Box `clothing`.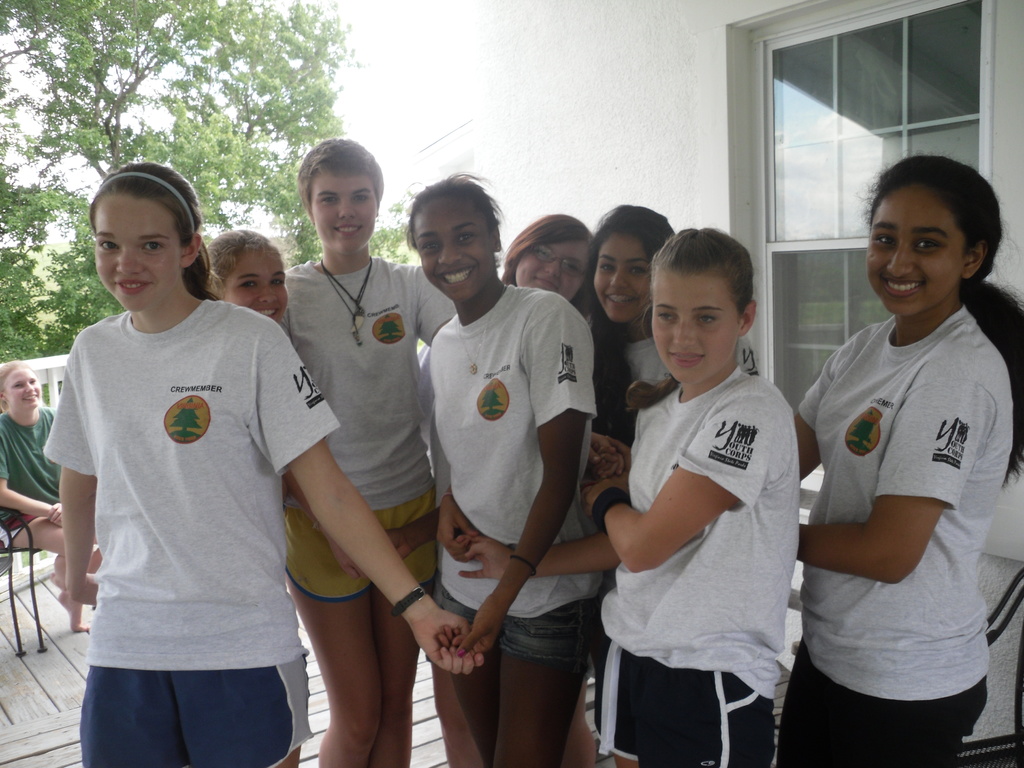
bbox=(285, 249, 458, 601).
